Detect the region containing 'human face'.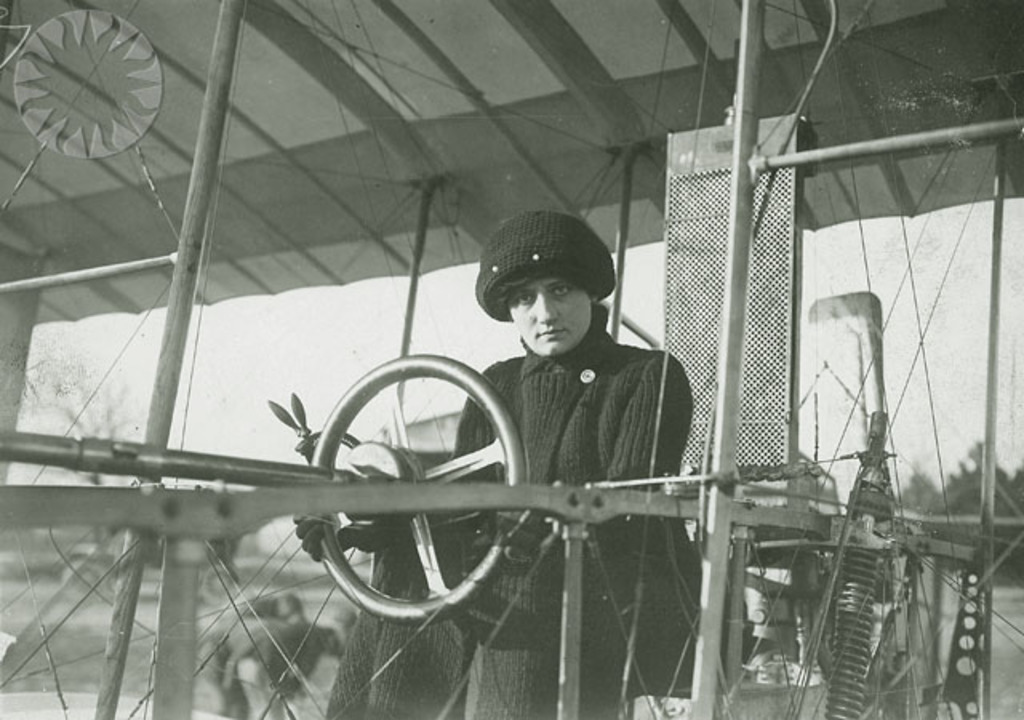
box(509, 275, 594, 357).
